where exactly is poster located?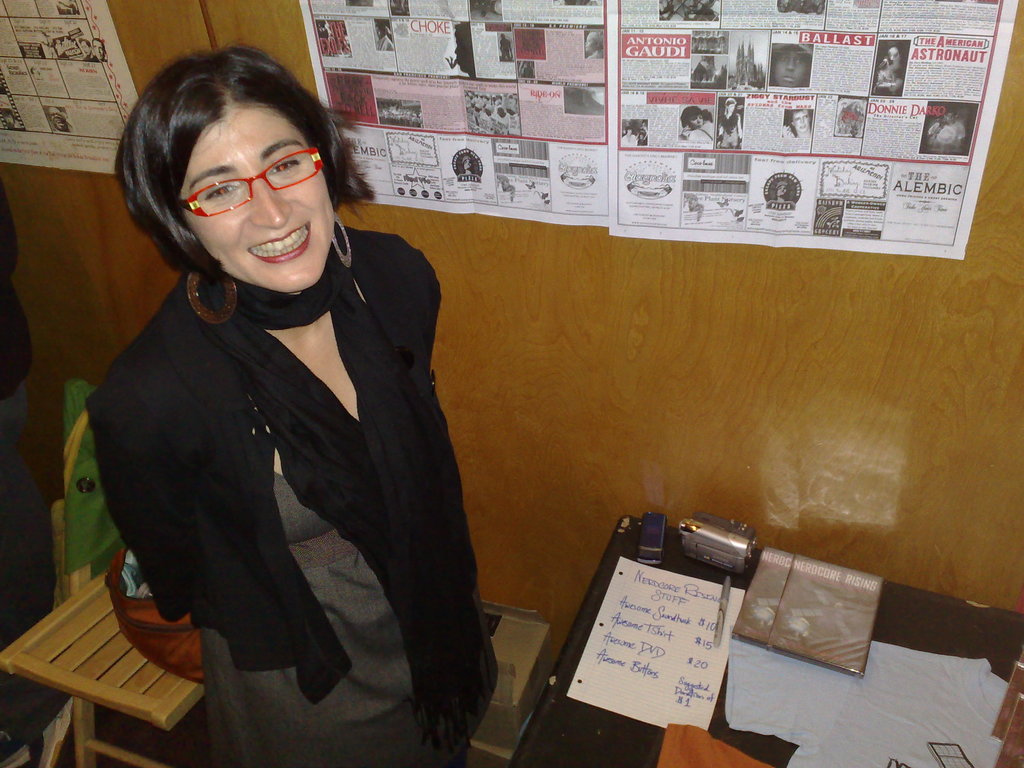
Its bounding box is locate(0, 3, 145, 176).
